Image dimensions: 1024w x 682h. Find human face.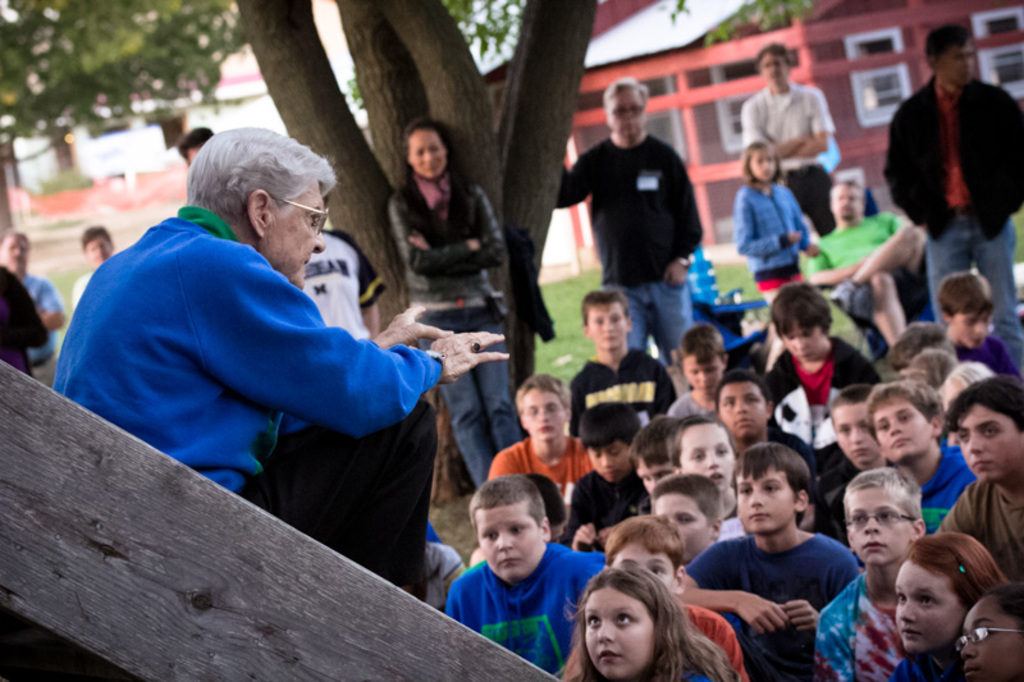
box(609, 88, 649, 137).
